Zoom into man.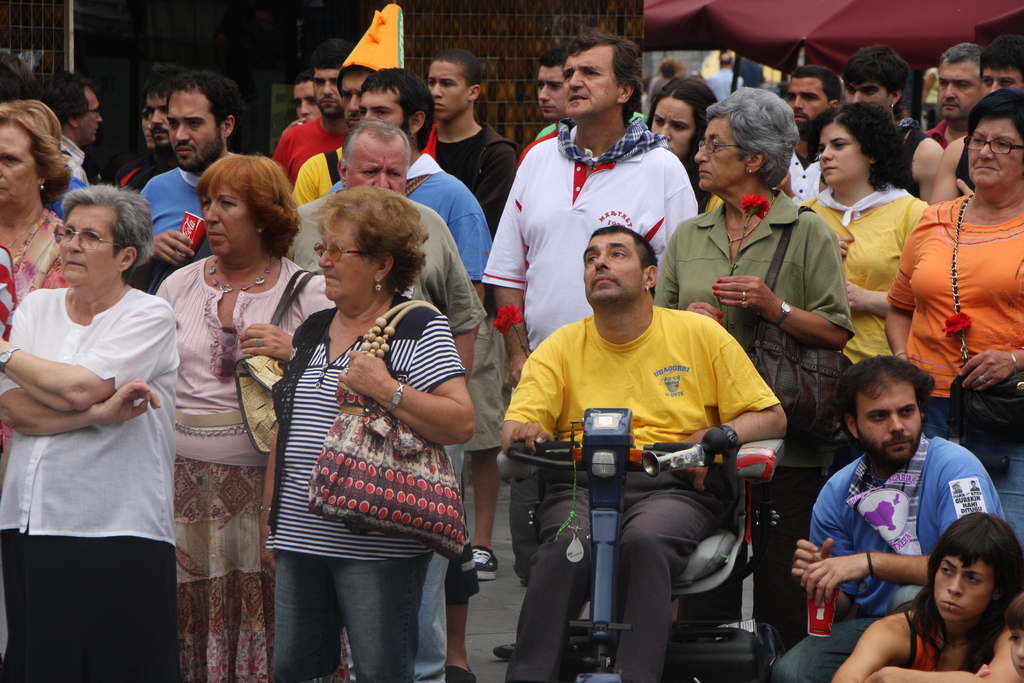
Zoom target: box=[795, 334, 997, 671].
